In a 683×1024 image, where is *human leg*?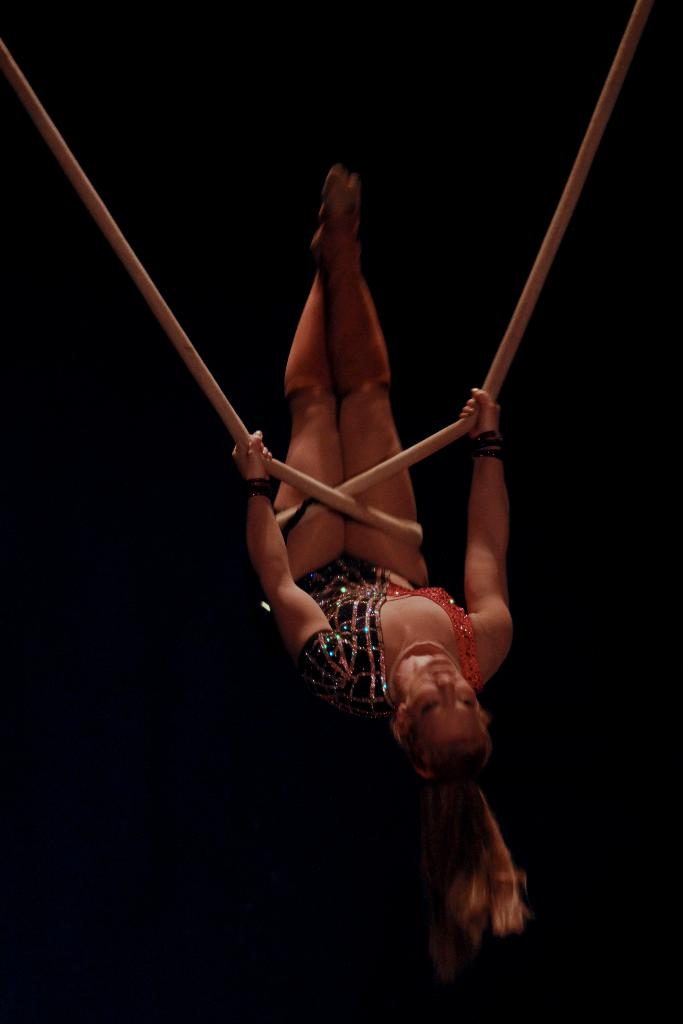
[left=271, top=202, right=346, bottom=569].
